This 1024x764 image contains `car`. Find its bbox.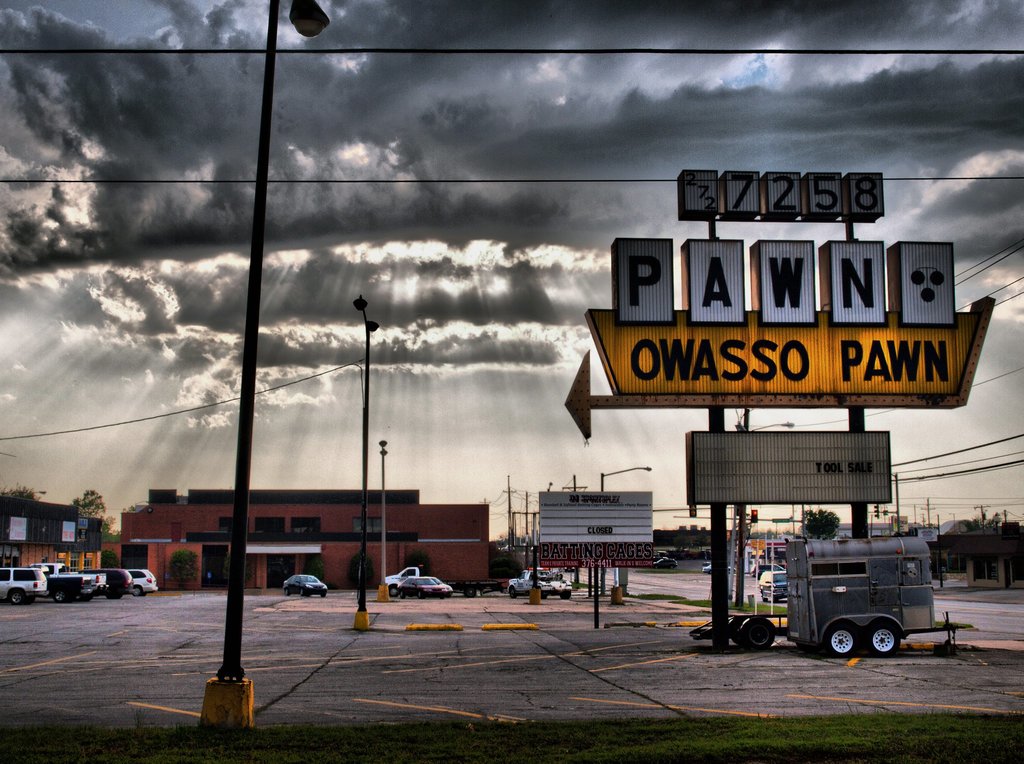
[x1=394, y1=576, x2=455, y2=597].
